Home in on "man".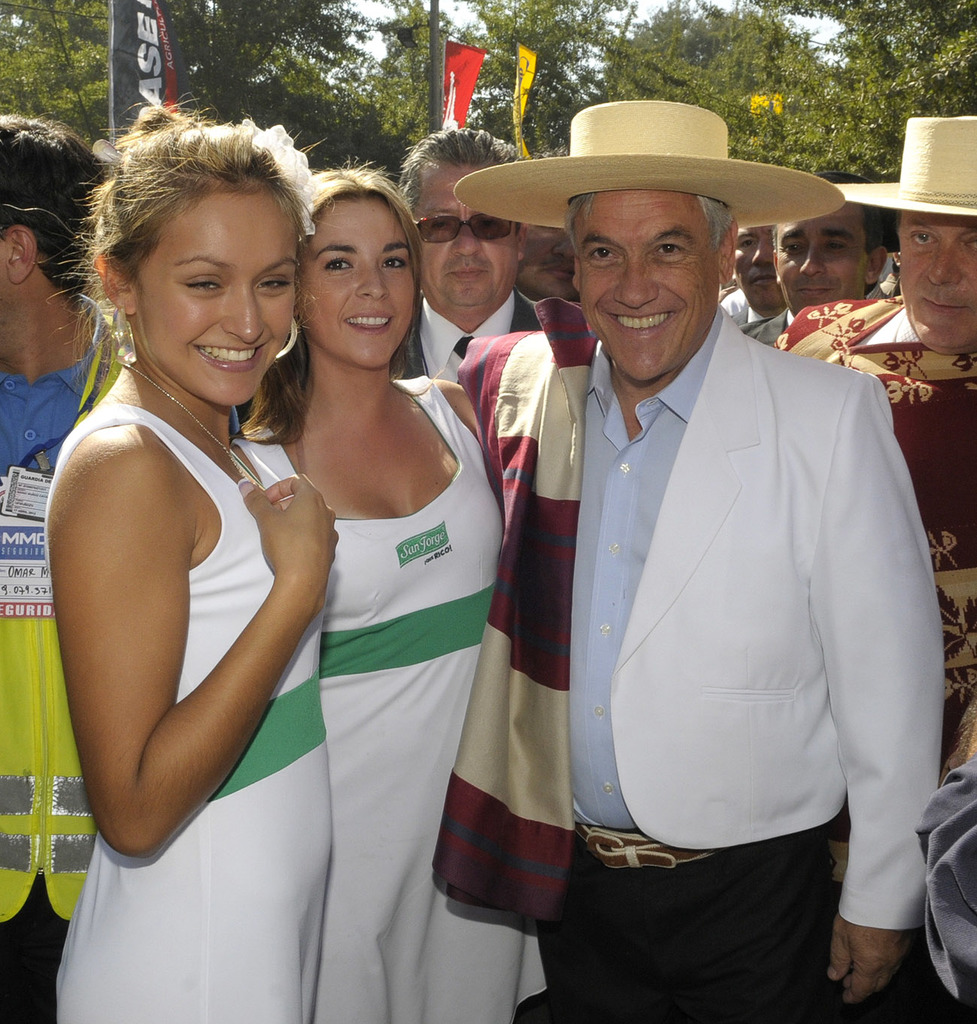
Homed in at (x1=736, y1=178, x2=895, y2=360).
